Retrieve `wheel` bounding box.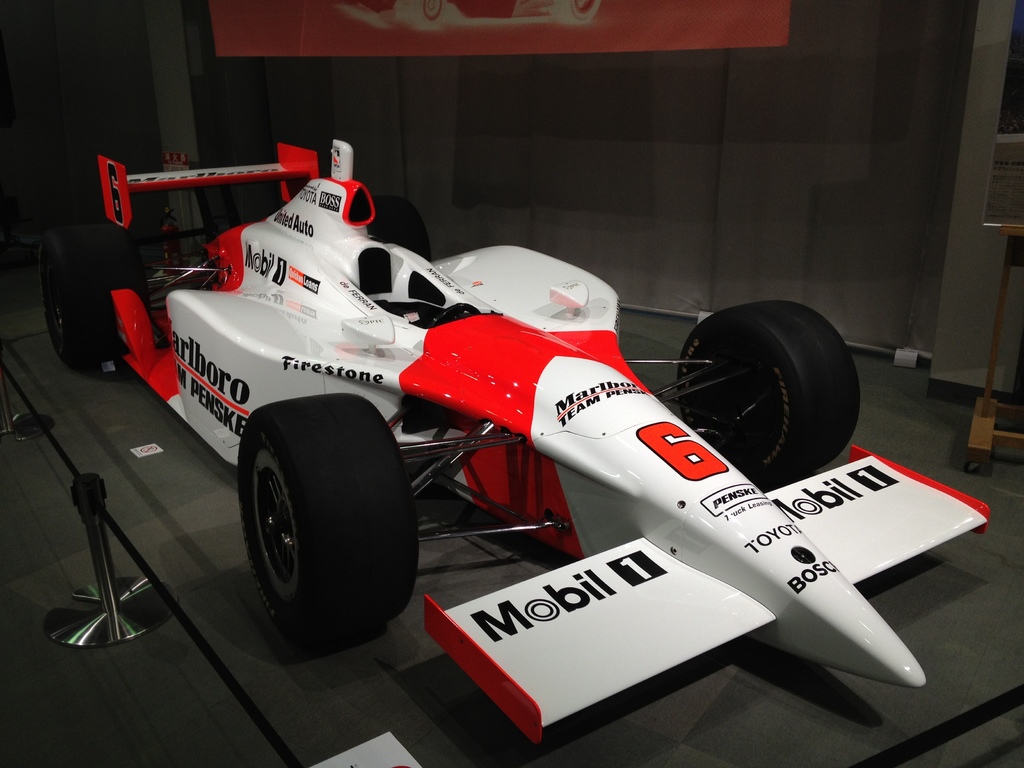
Bounding box: <box>34,236,122,375</box>.
